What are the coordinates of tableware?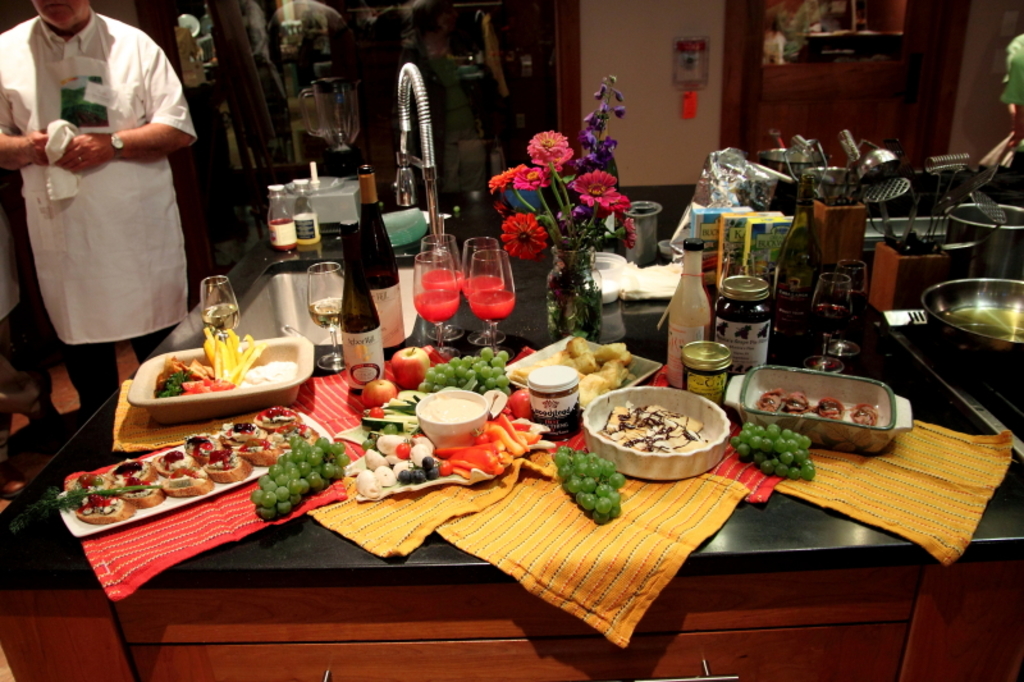
[545, 244, 608, 345].
